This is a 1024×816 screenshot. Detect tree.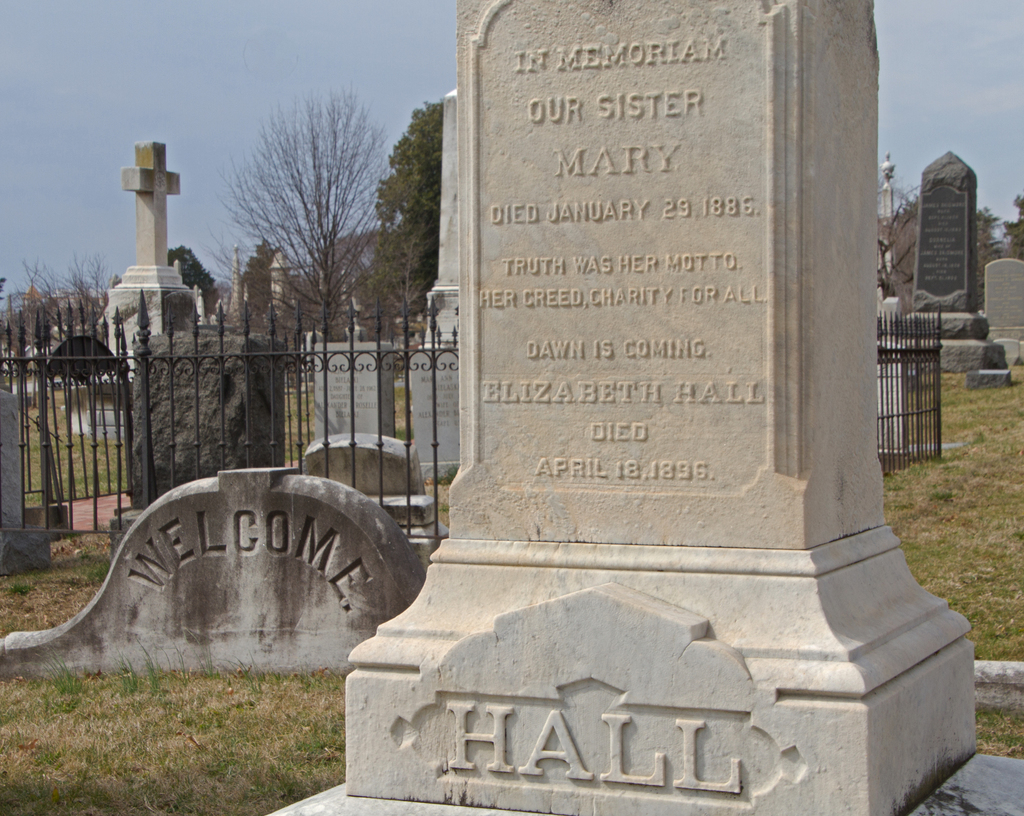
pyautogui.locateOnScreen(163, 245, 215, 313).
